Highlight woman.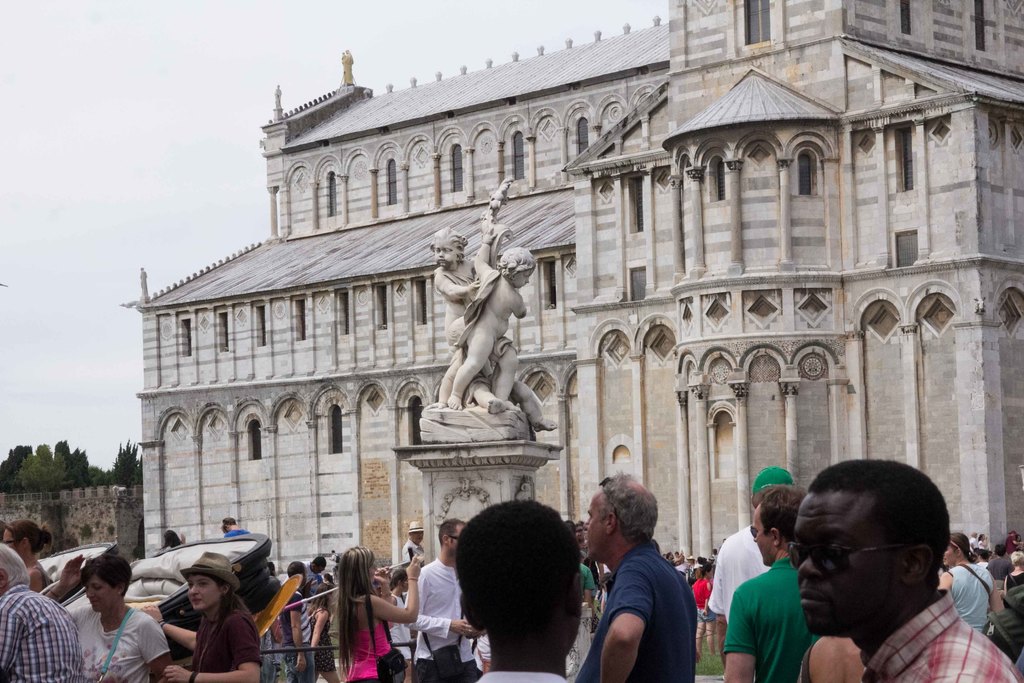
Highlighted region: 3:519:54:594.
